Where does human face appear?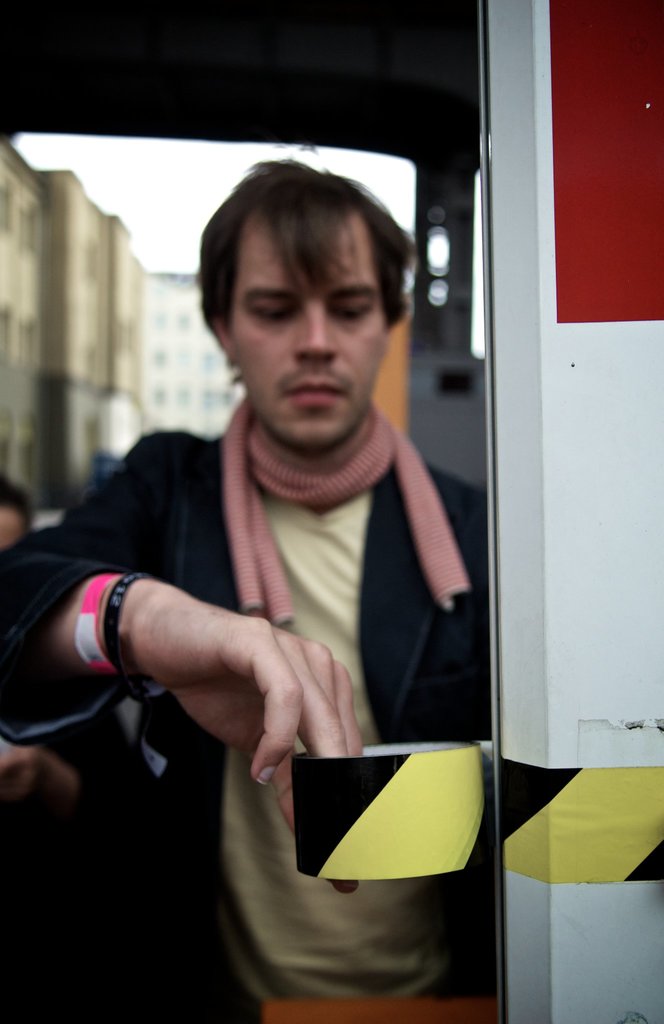
Appears at select_region(229, 211, 387, 445).
